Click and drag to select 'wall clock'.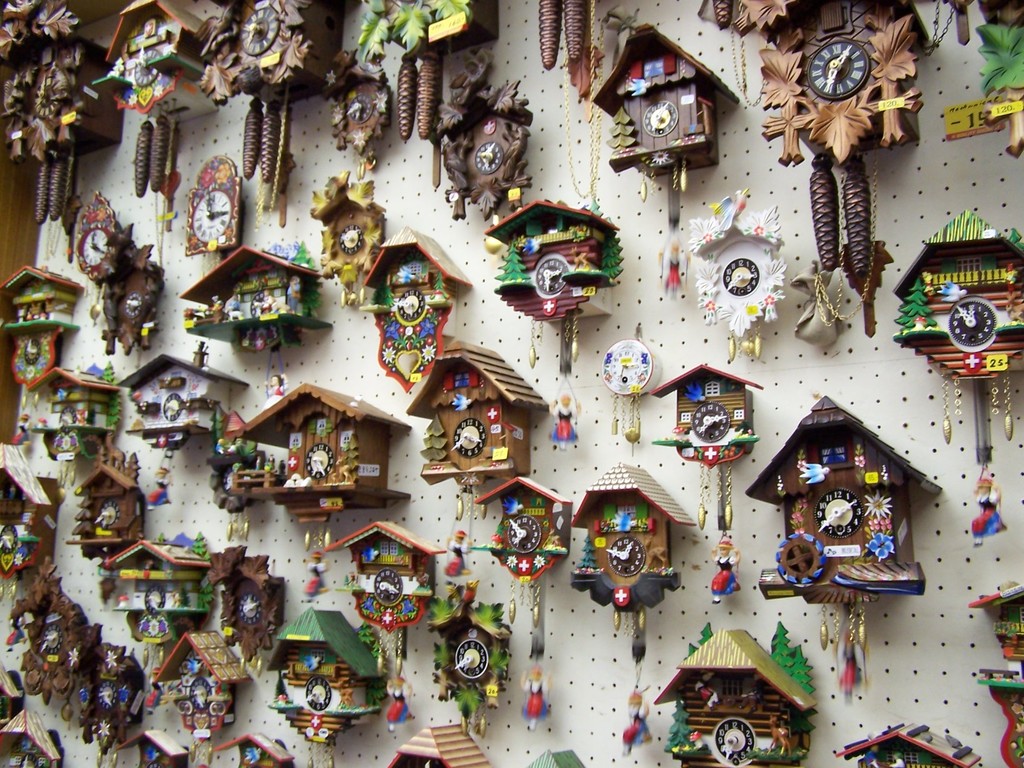
Selection: 697, 0, 973, 349.
